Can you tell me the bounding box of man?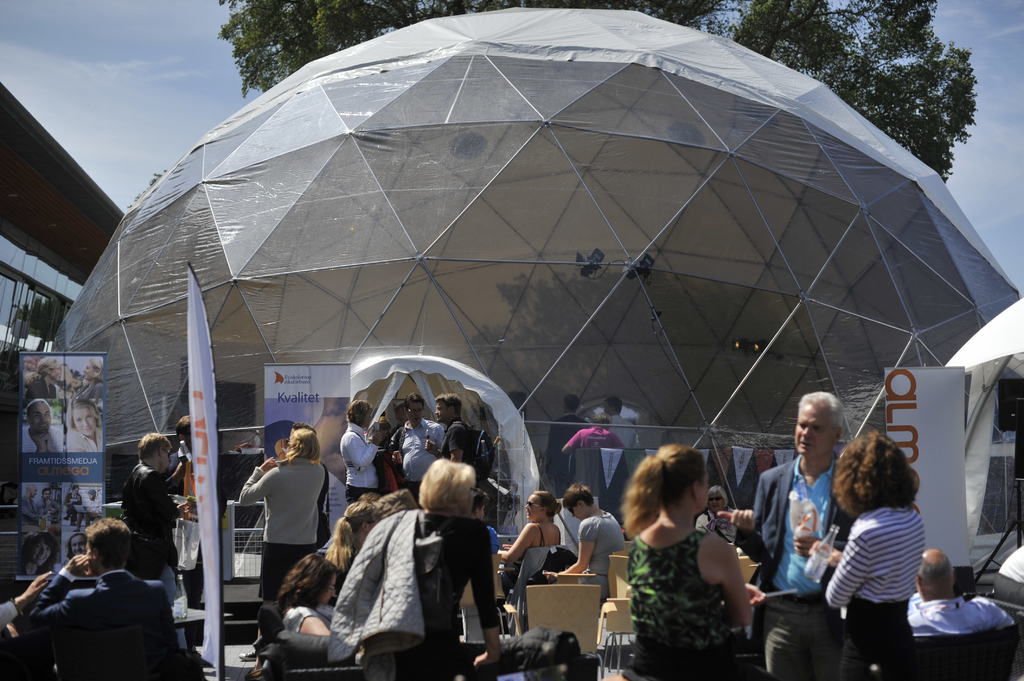
locate(25, 518, 180, 680).
